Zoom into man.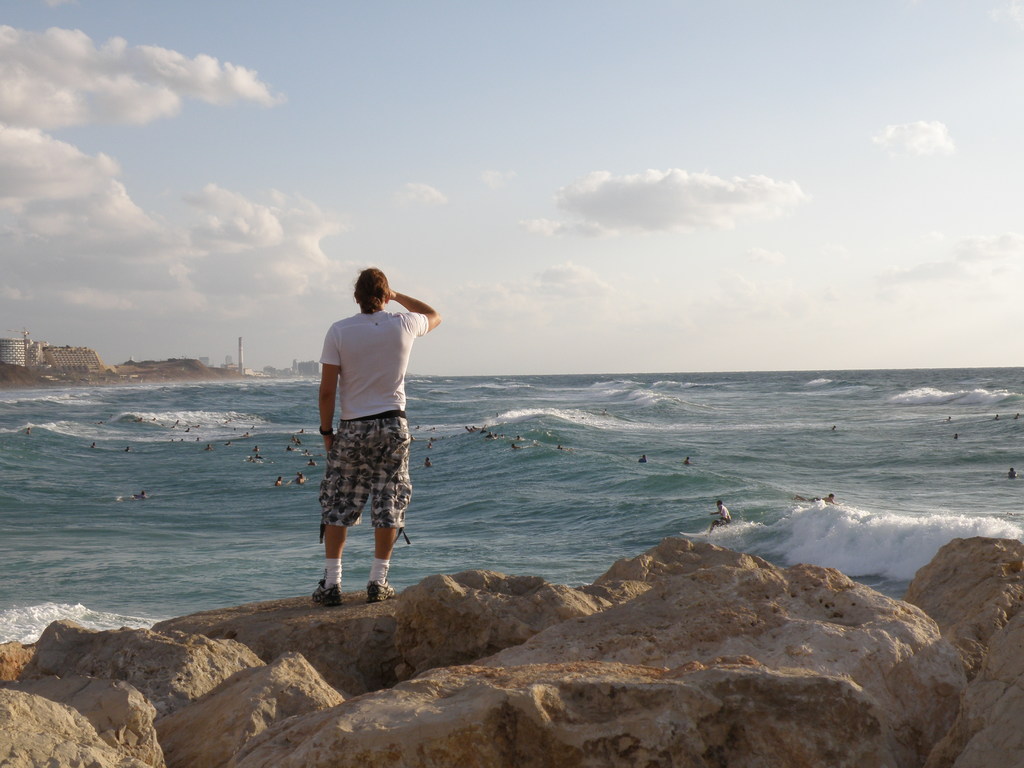
Zoom target: region(512, 444, 524, 450).
